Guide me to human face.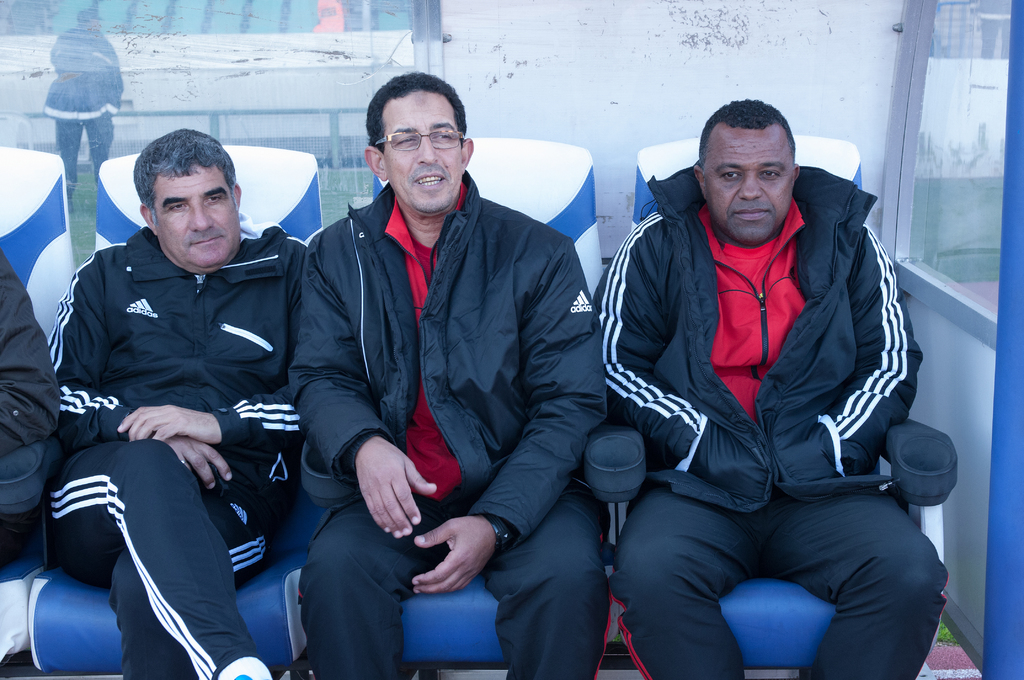
Guidance: <box>705,133,791,241</box>.
